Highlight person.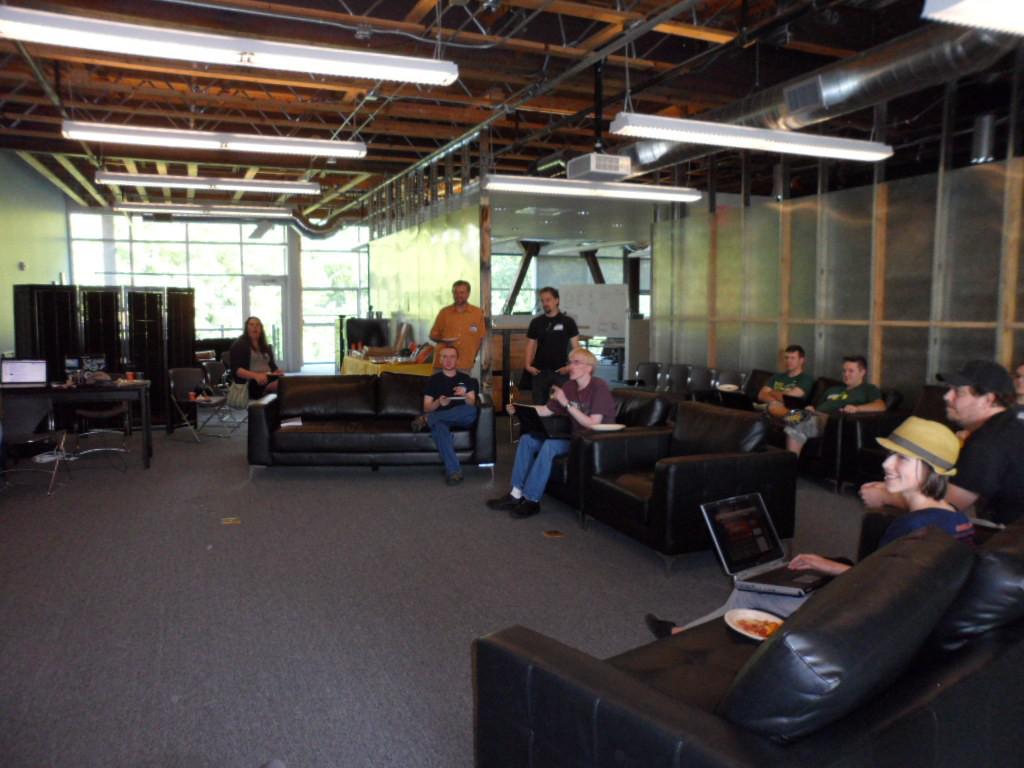
Highlighted region: (410,346,477,484).
